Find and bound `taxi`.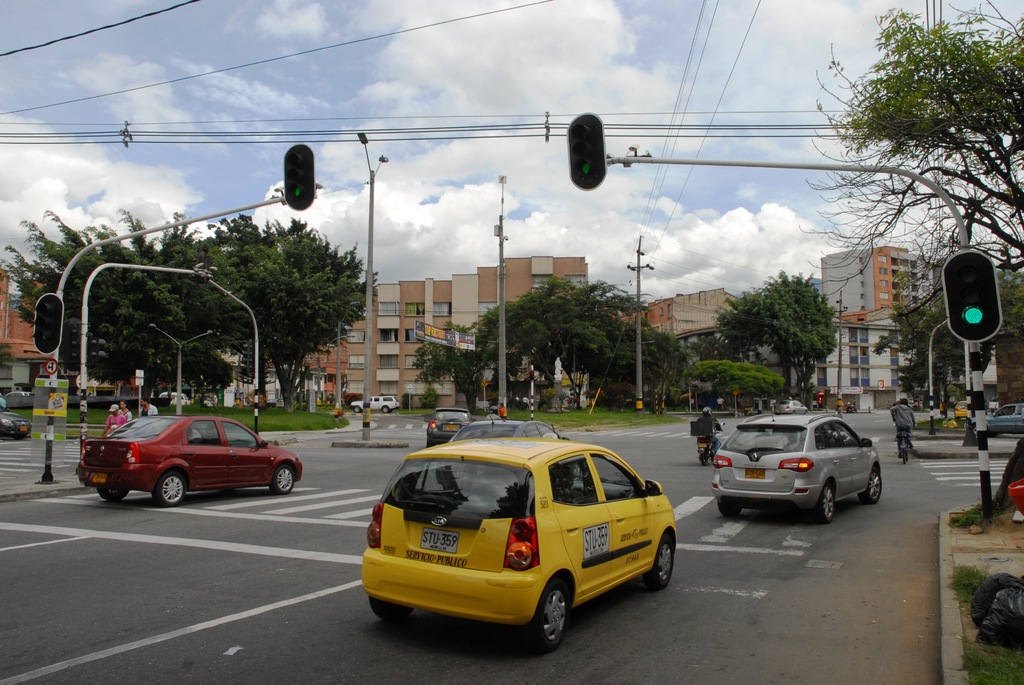
Bound: [left=346, top=429, right=691, bottom=652].
